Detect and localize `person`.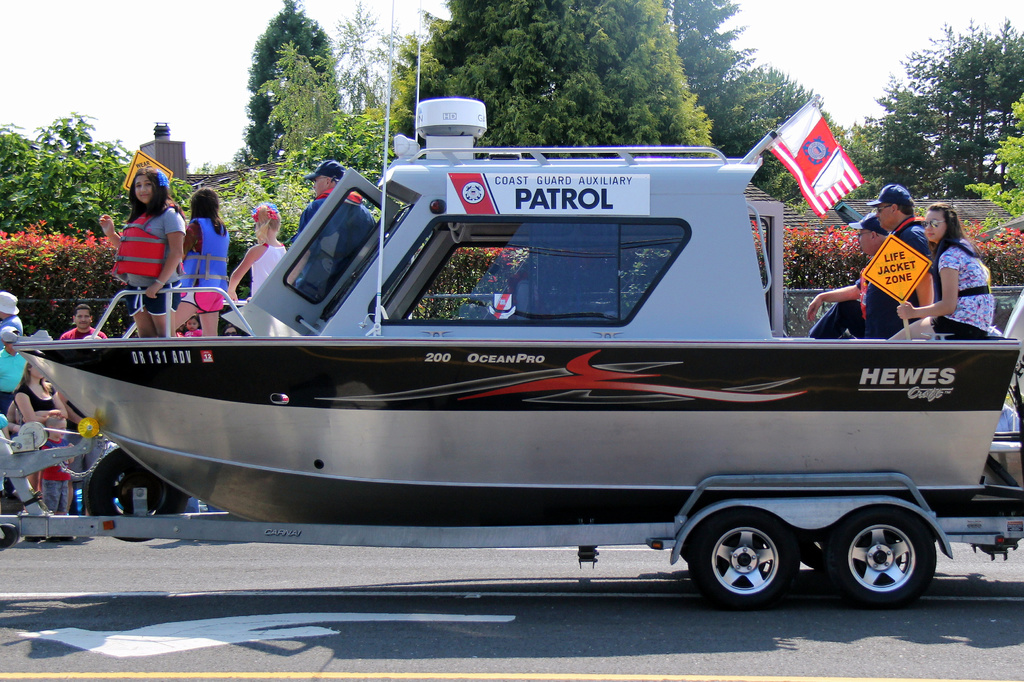
Localized at (56, 299, 109, 355).
